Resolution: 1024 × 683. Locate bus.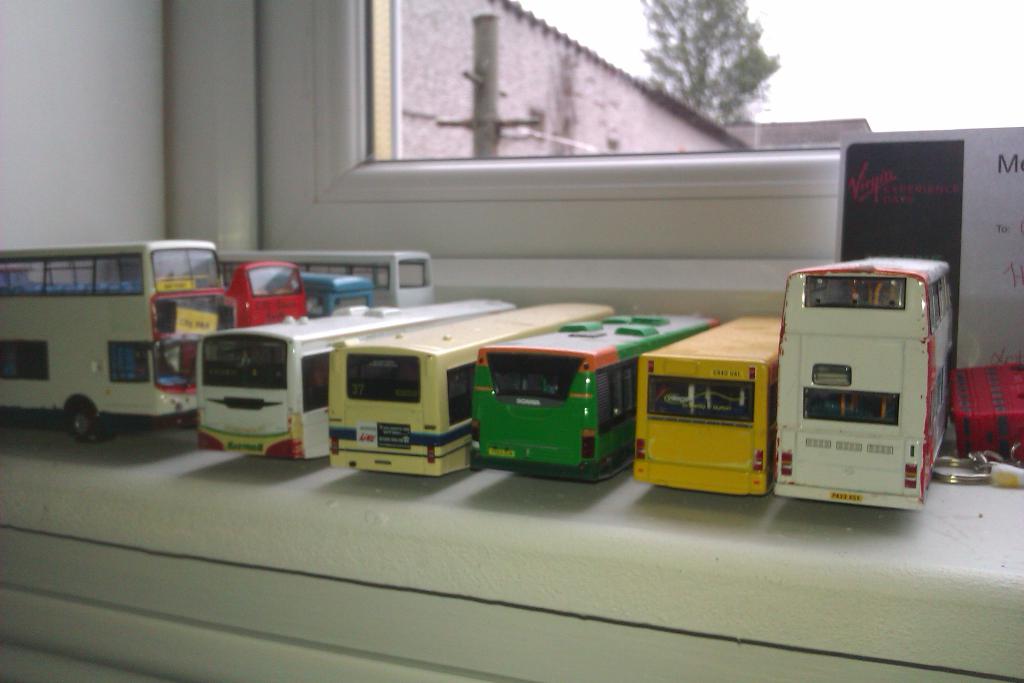
BBox(463, 309, 725, 480).
